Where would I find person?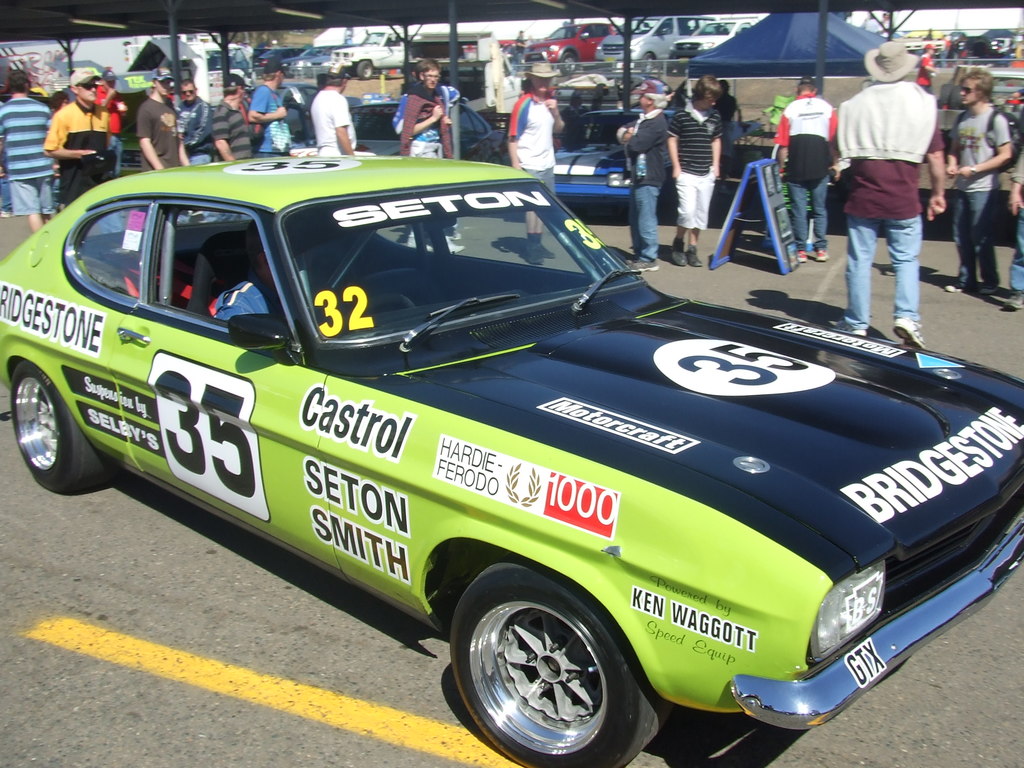
At l=216, t=219, r=303, b=323.
